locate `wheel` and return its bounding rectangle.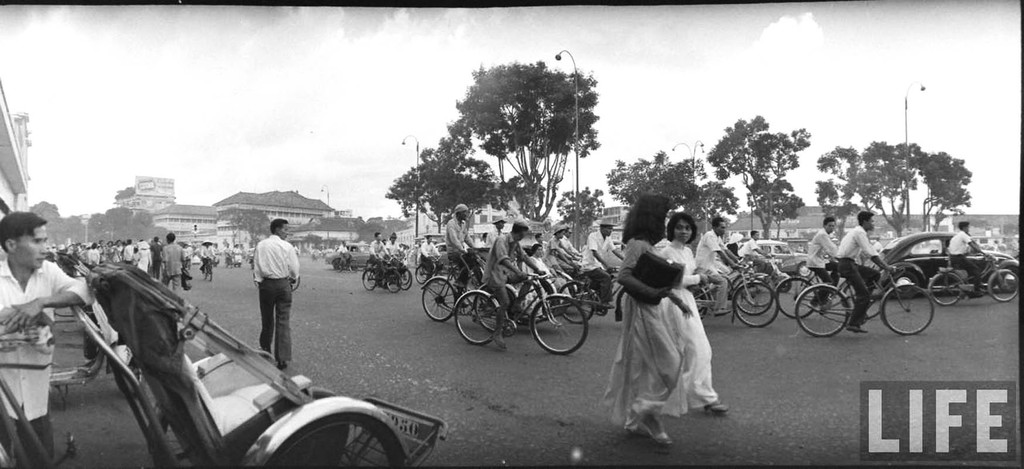
531:295:585:356.
